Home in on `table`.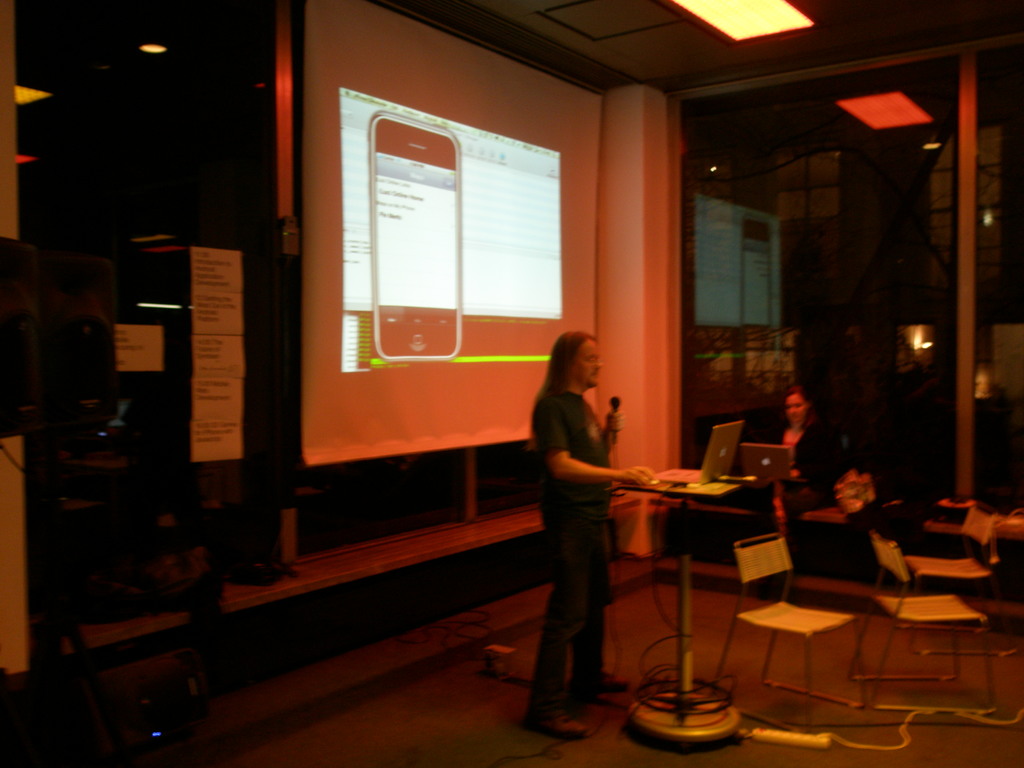
Homed in at <box>616,462,769,765</box>.
